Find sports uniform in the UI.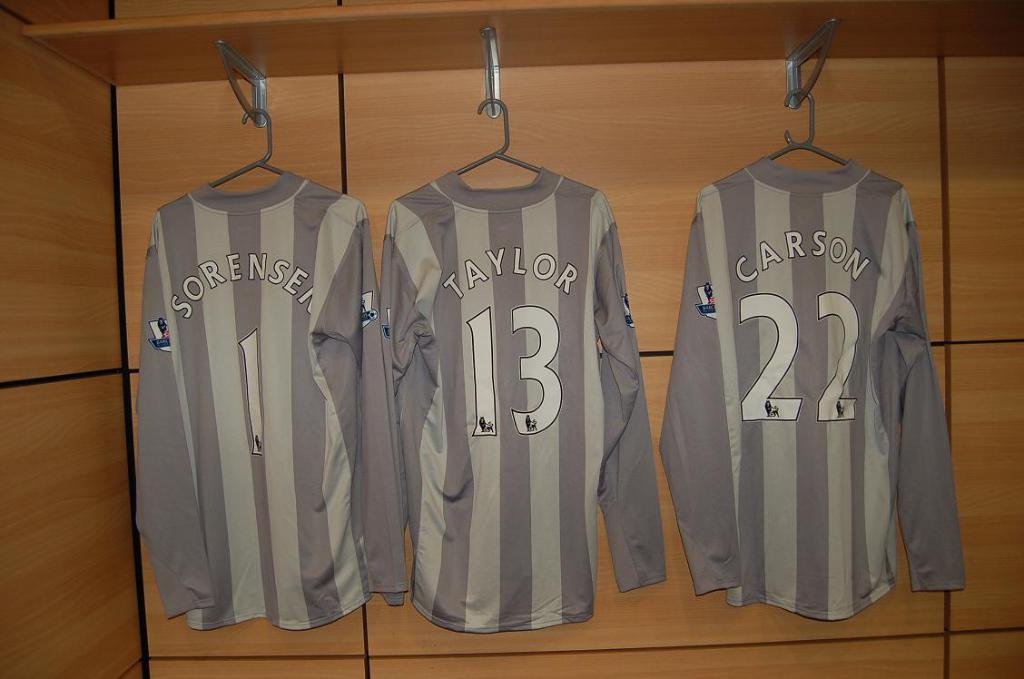
UI element at 136,134,378,621.
